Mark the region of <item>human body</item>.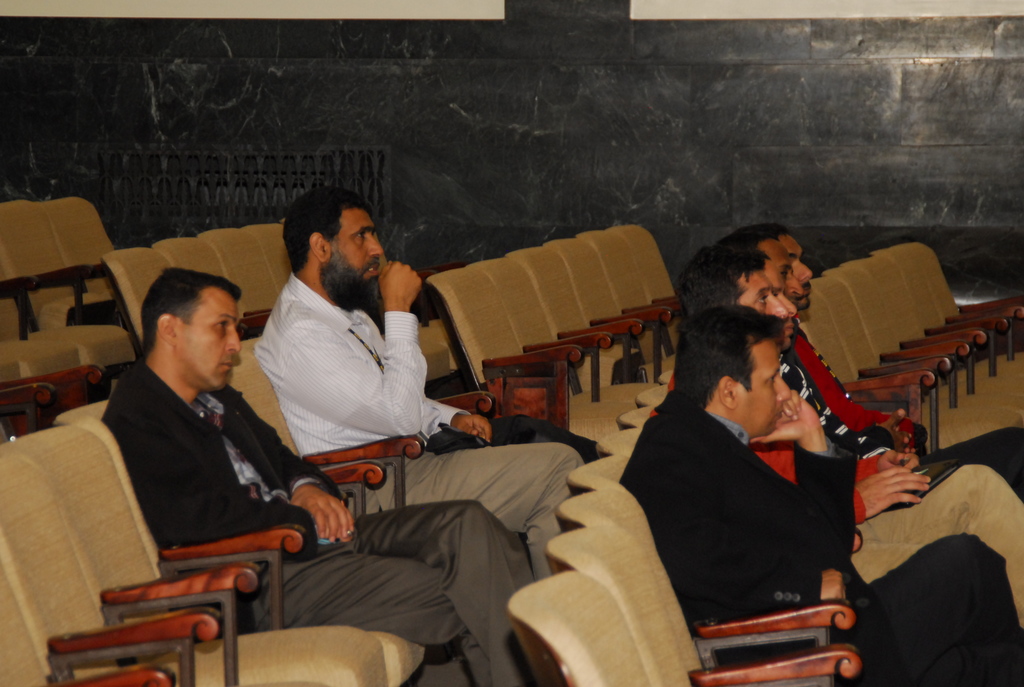
Region: pyautogui.locateOnScreen(620, 304, 1023, 686).
